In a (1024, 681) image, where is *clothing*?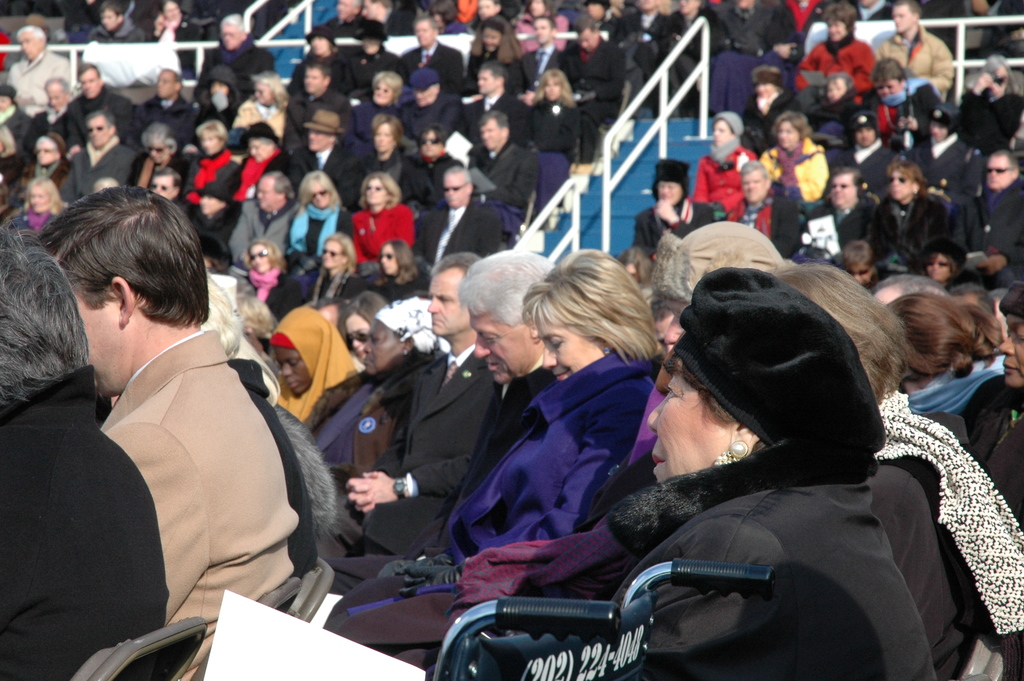
rect(791, 196, 875, 274).
